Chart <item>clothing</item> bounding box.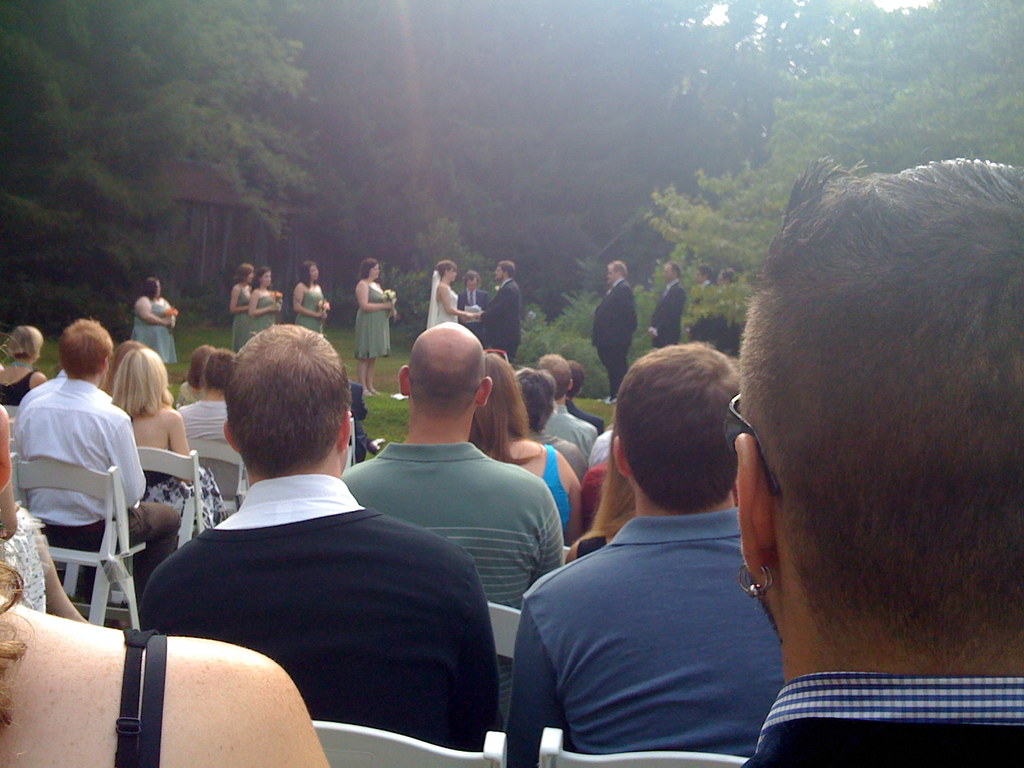
Charted: detection(526, 457, 799, 753).
